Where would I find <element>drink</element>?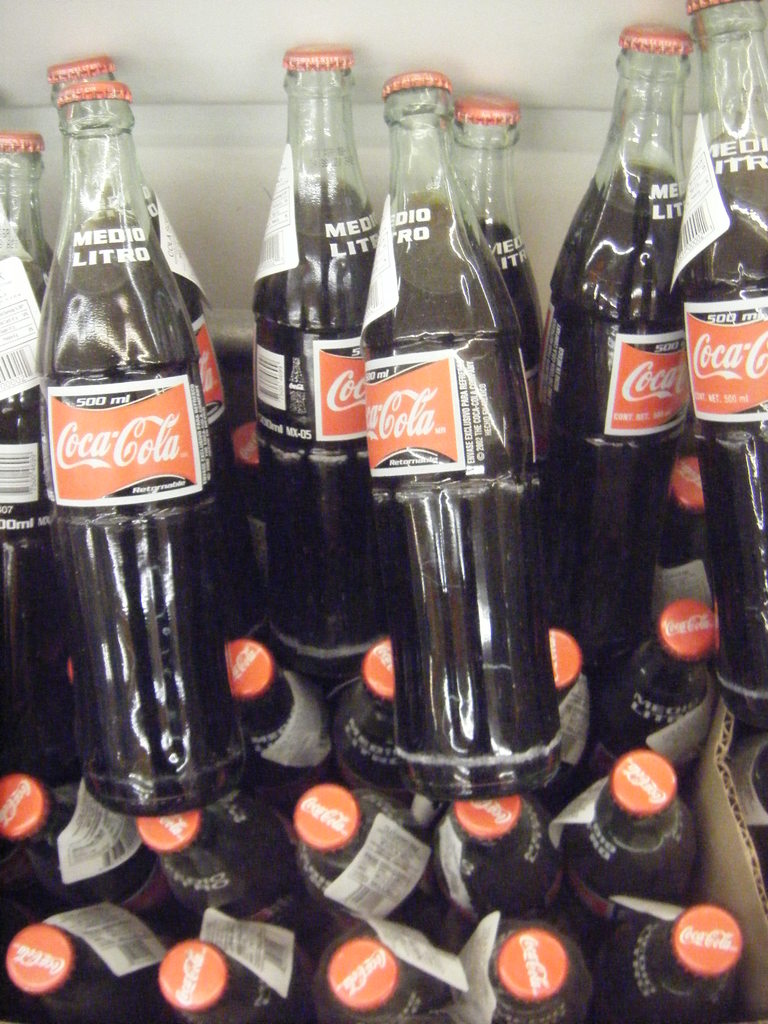
At select_region(47, 67, 229, 710).
